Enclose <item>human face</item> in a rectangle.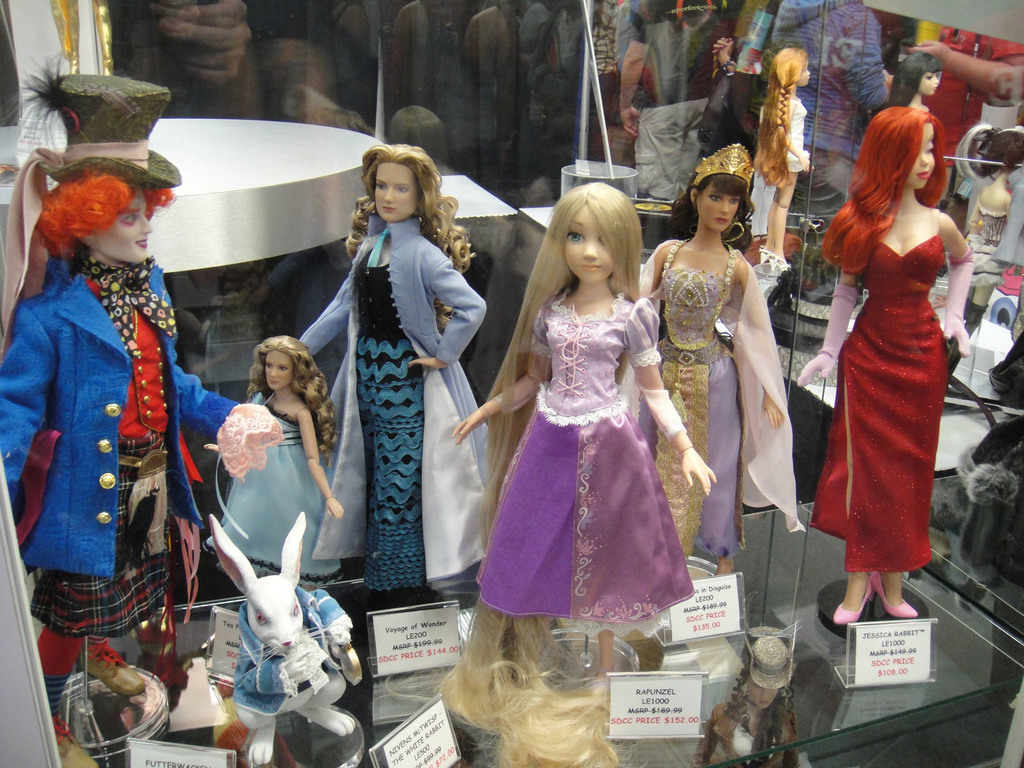
{"x1": 373, "y1": 161, "x2": 419, "y2": 221}.
